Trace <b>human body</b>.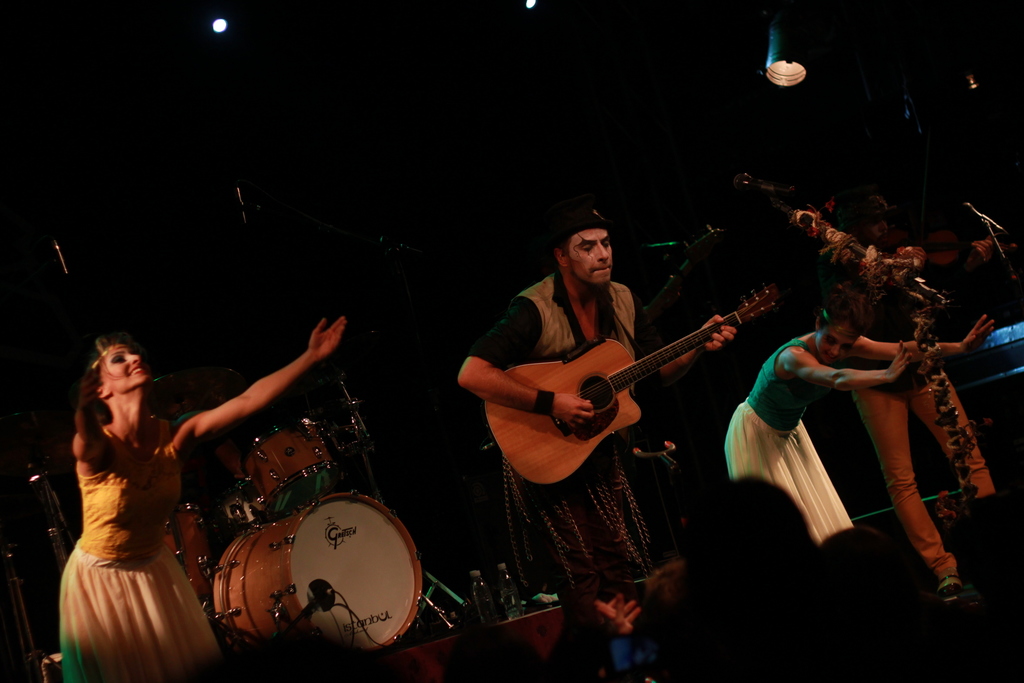
Traced to 452:210:739:680.
